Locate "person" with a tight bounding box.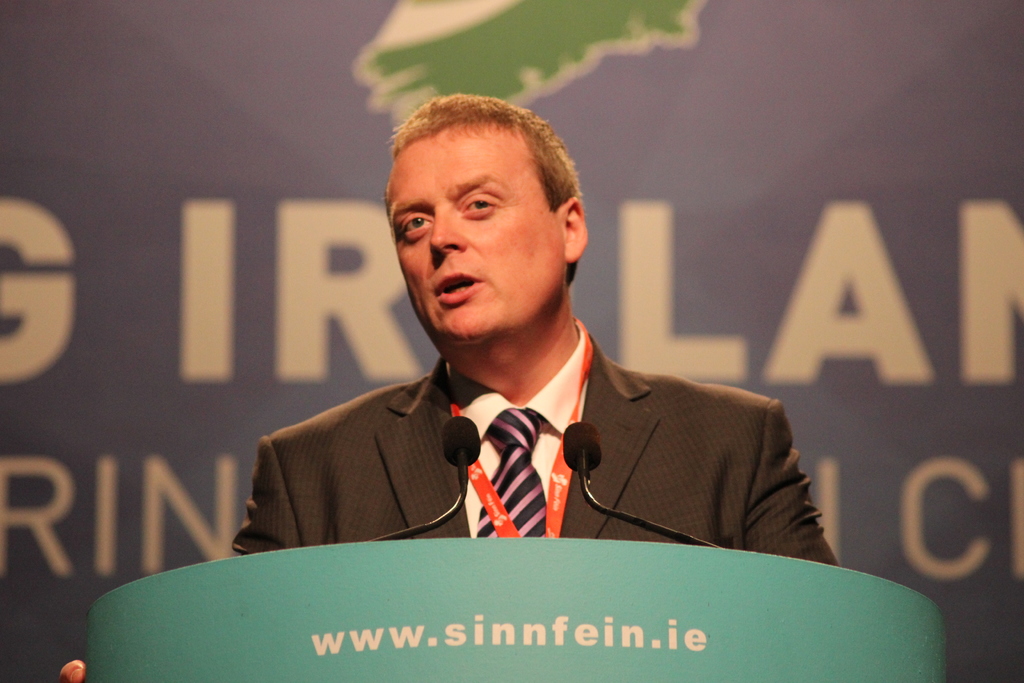
<box>241,100,858,597</box>.
